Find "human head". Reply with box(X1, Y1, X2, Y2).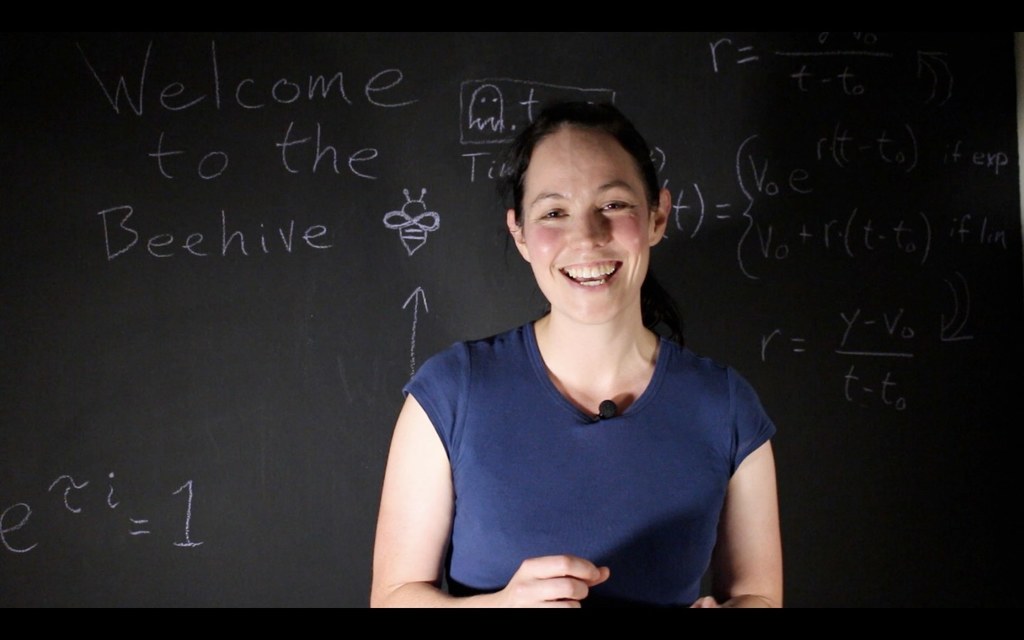
box(509, 87, 661, 275).
